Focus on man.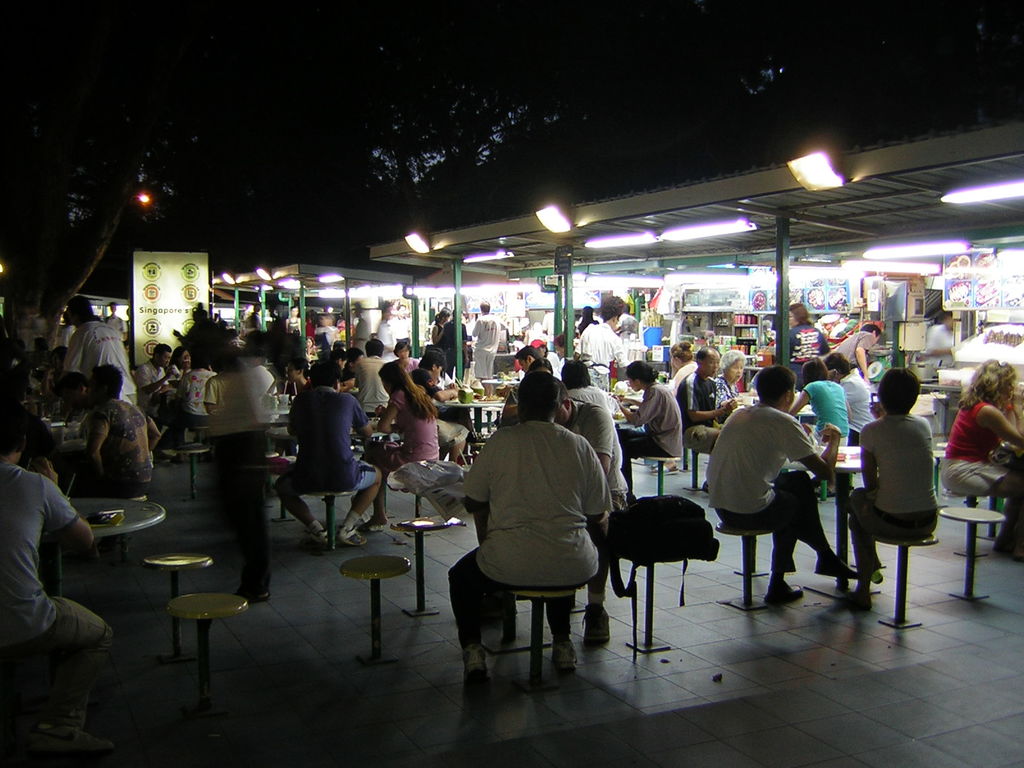
Focused at Rect(415, 349, 470, 463).
